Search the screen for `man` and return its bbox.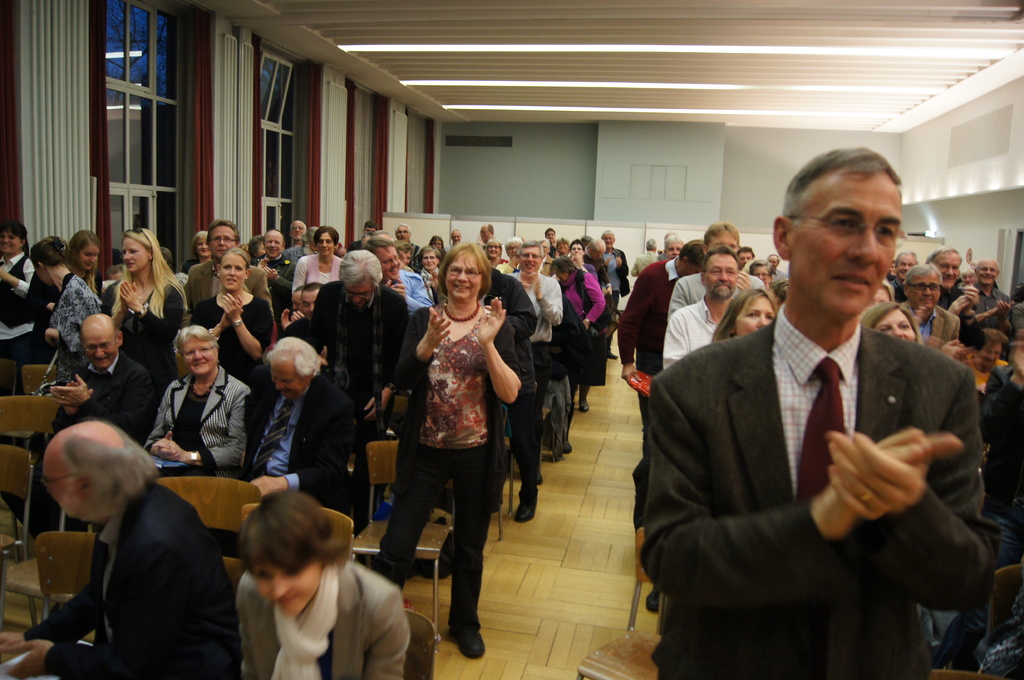
Found: locate(737, 247, 755, 271).
